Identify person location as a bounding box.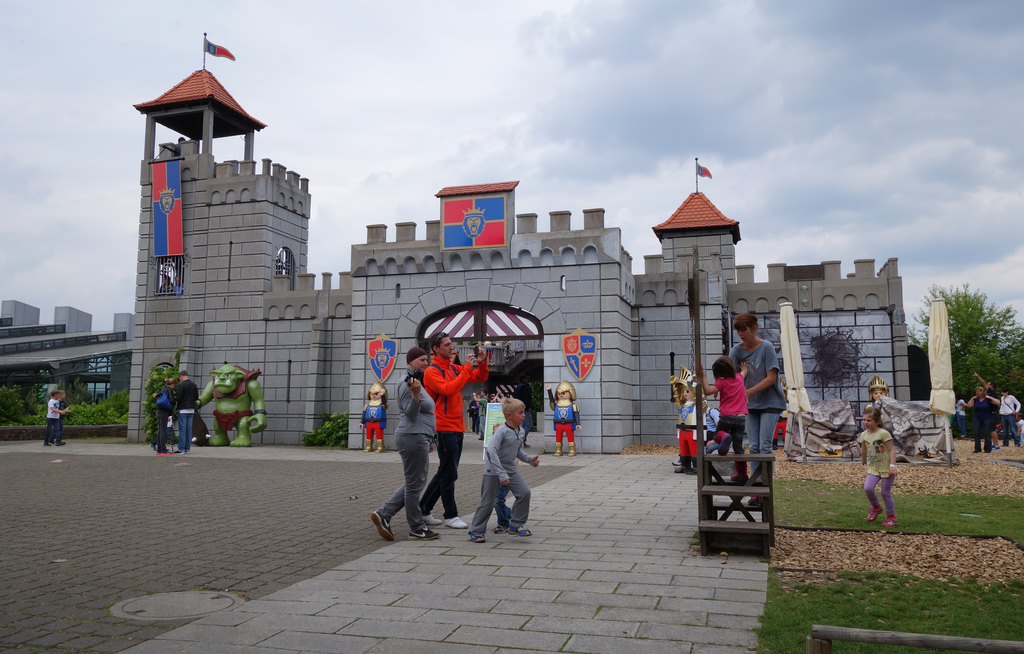
967:388:1000:453.
